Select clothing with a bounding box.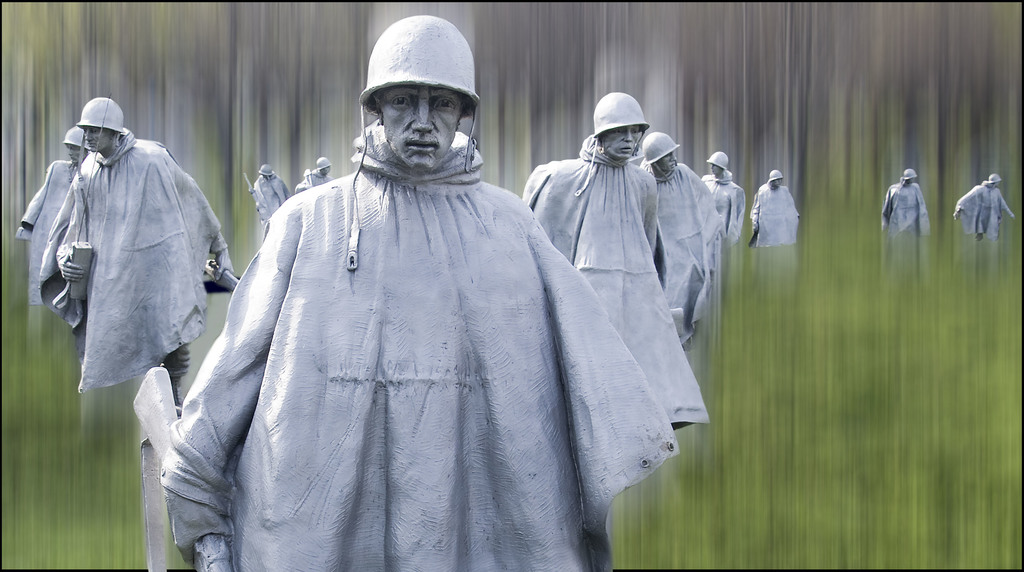
Rect(162, 115, 683, 571).
